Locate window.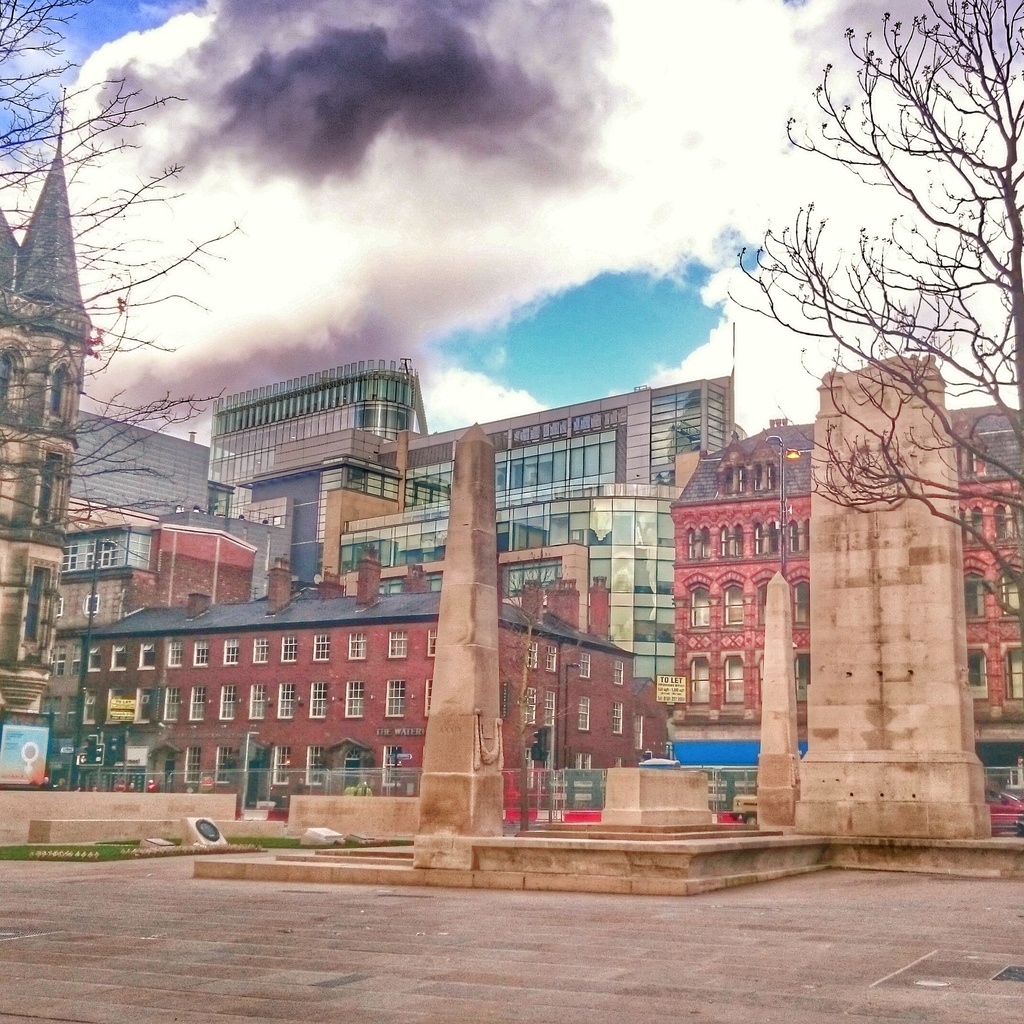
Bounding box: [x1=216, y1=745, x2=232, y2=782].
